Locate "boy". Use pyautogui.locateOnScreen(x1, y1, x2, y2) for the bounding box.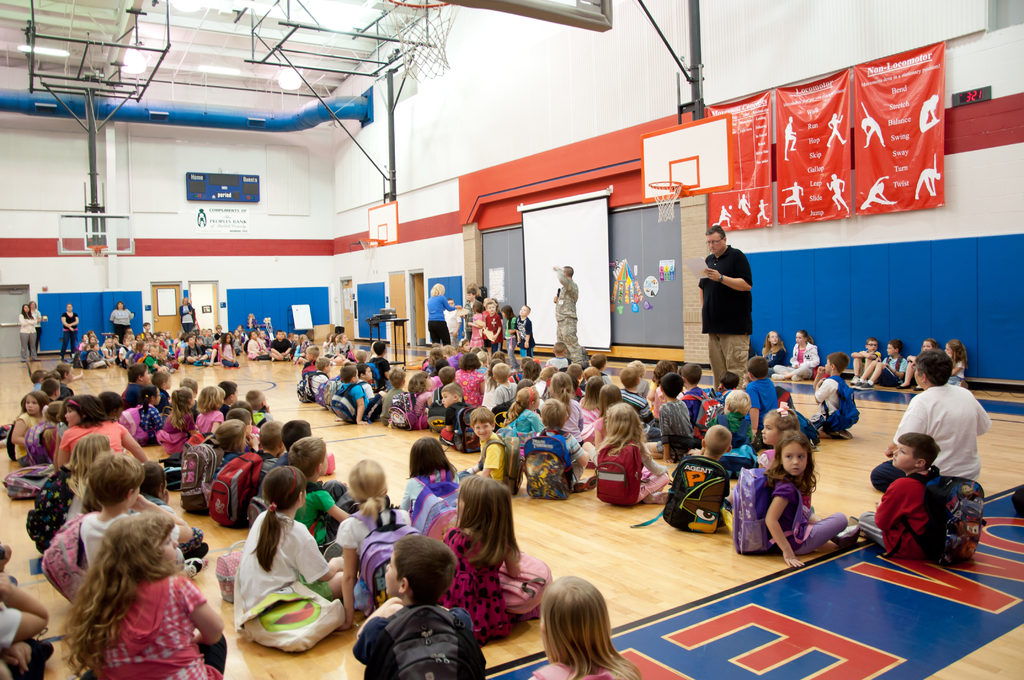
pyautogui.locateOnScreen(544, 341, 573, 373).
